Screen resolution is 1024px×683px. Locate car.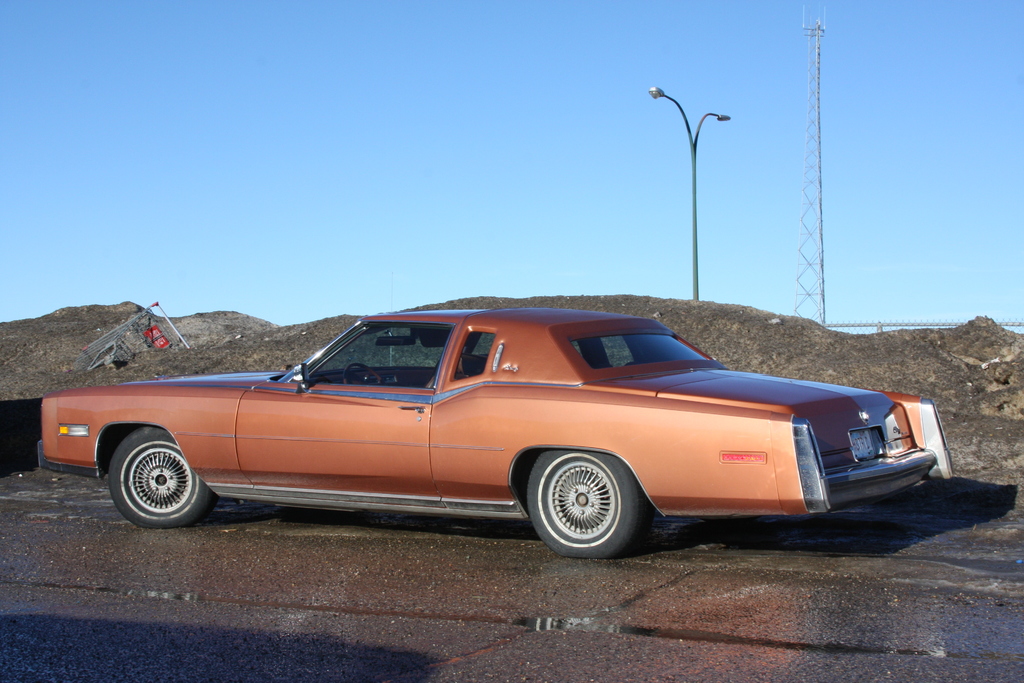
region(37, 304, 937, 561).
